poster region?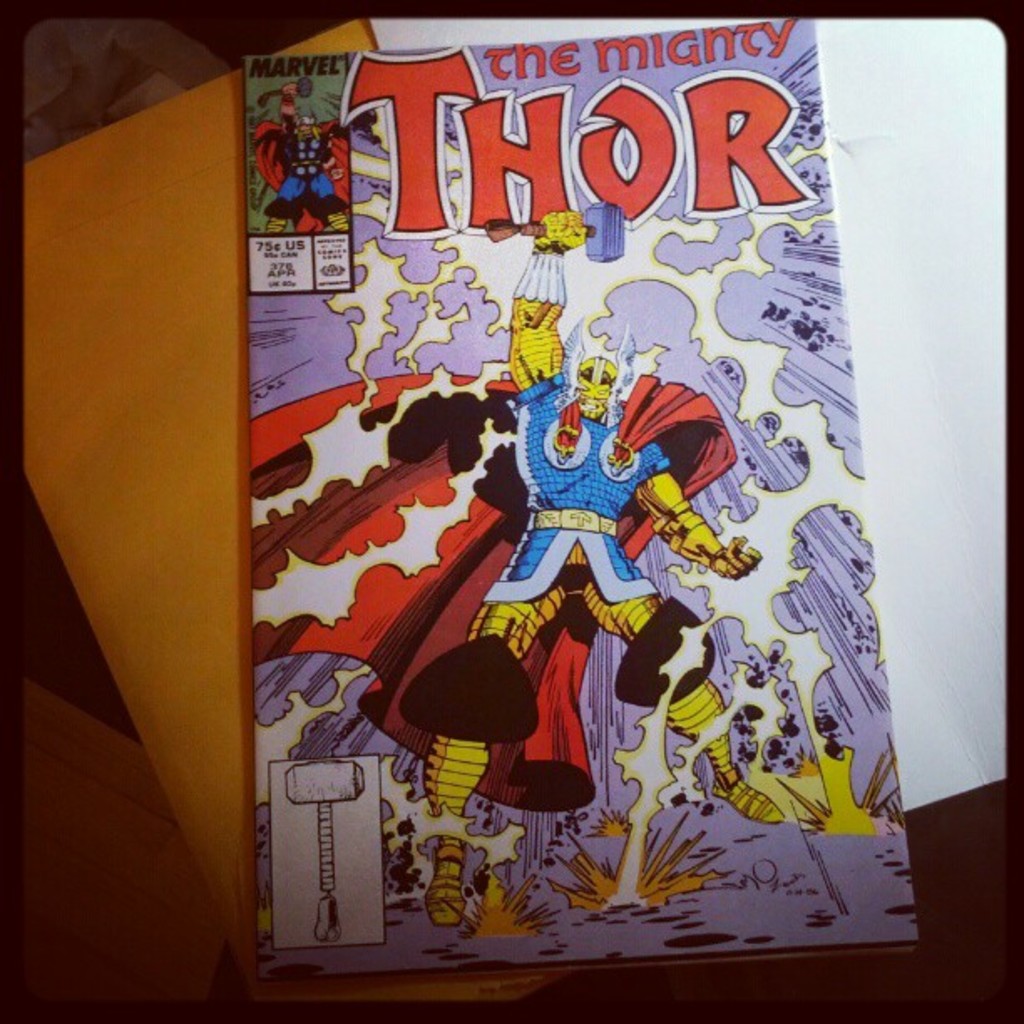
locate(246, 20, 922, 986)
